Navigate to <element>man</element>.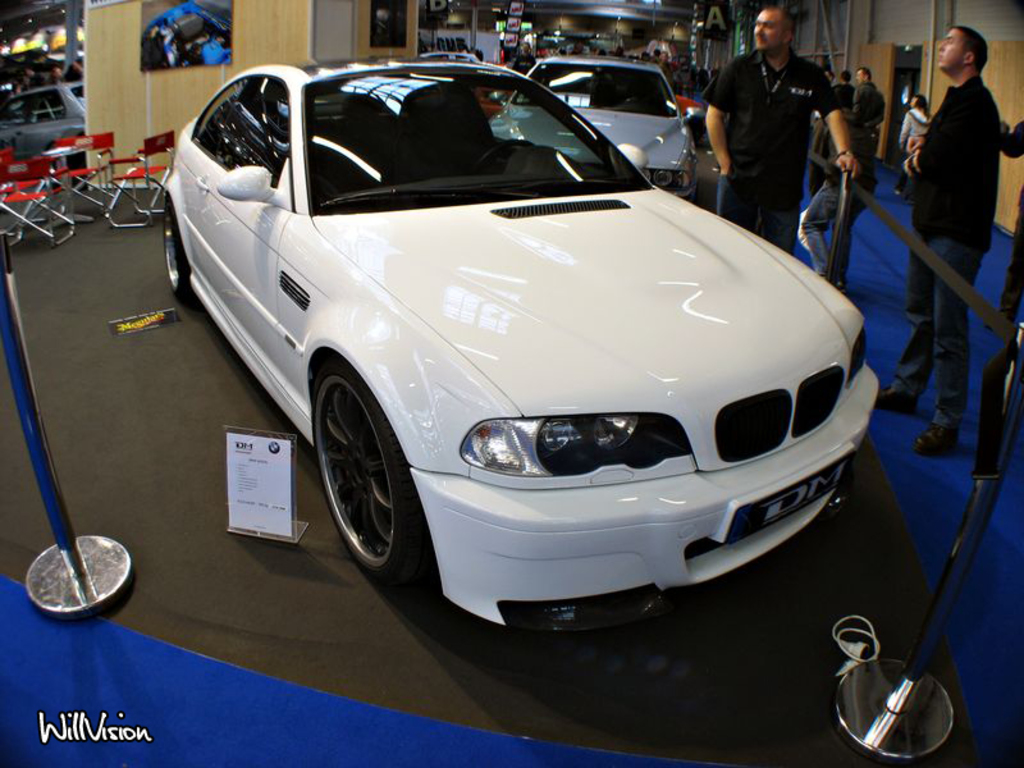
Navigation target: x1=704 y1=27 x2=868 y2=214.
